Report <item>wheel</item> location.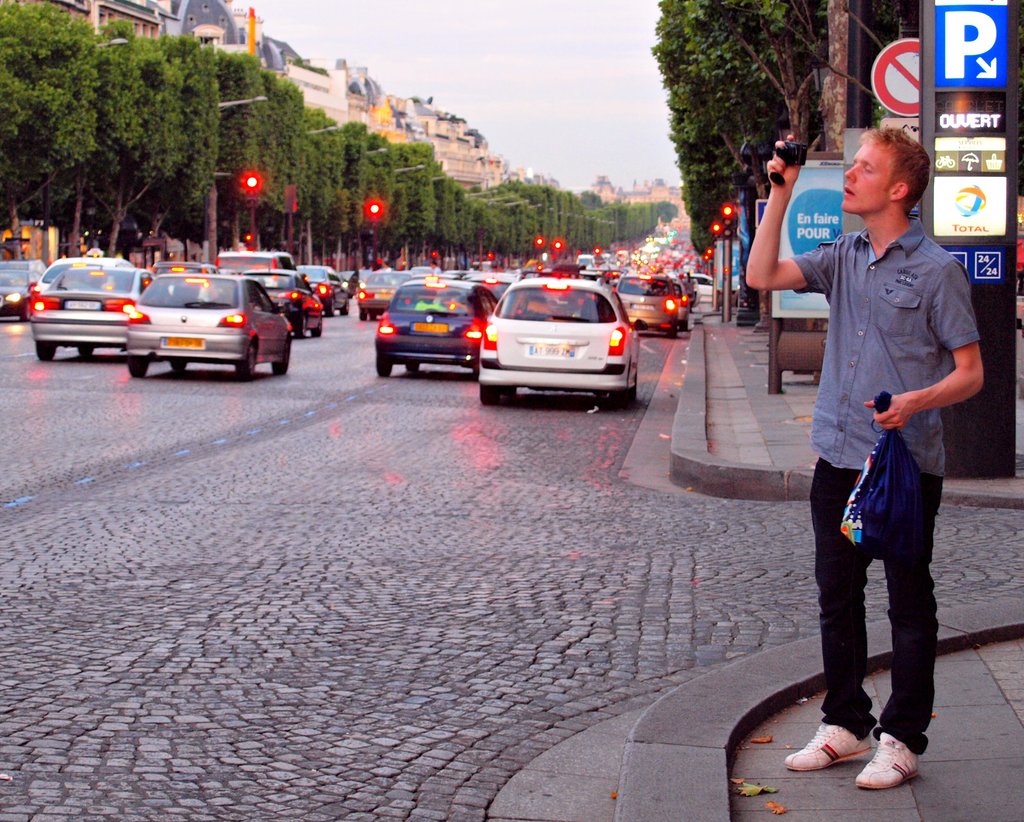
Report: box(505, 386, 517, 395).
